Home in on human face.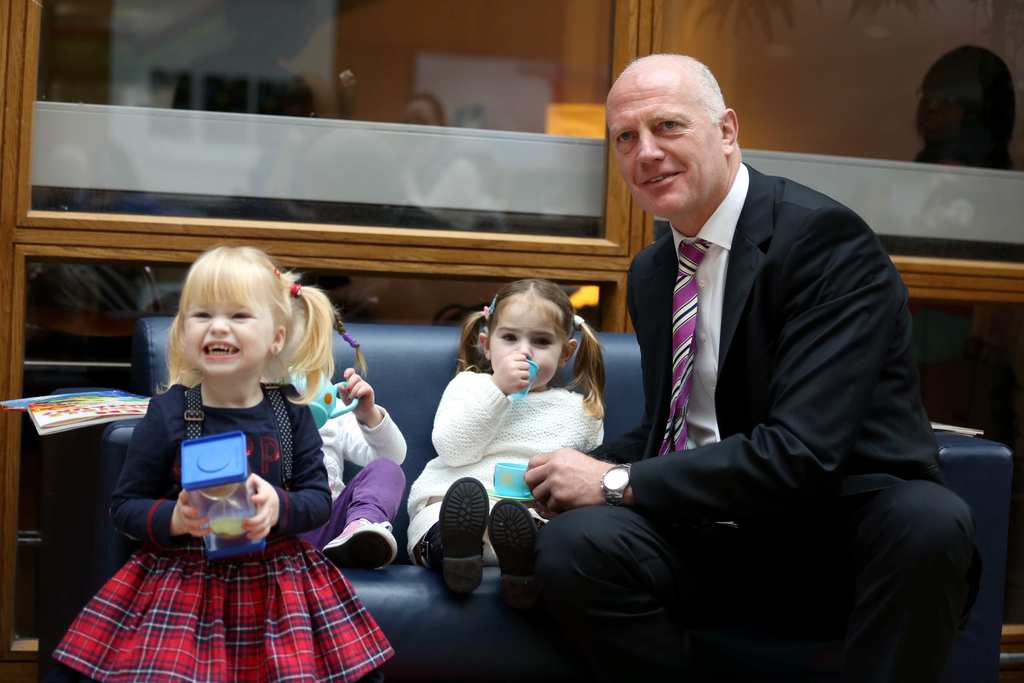
Homed in at 180 273 275 367.
